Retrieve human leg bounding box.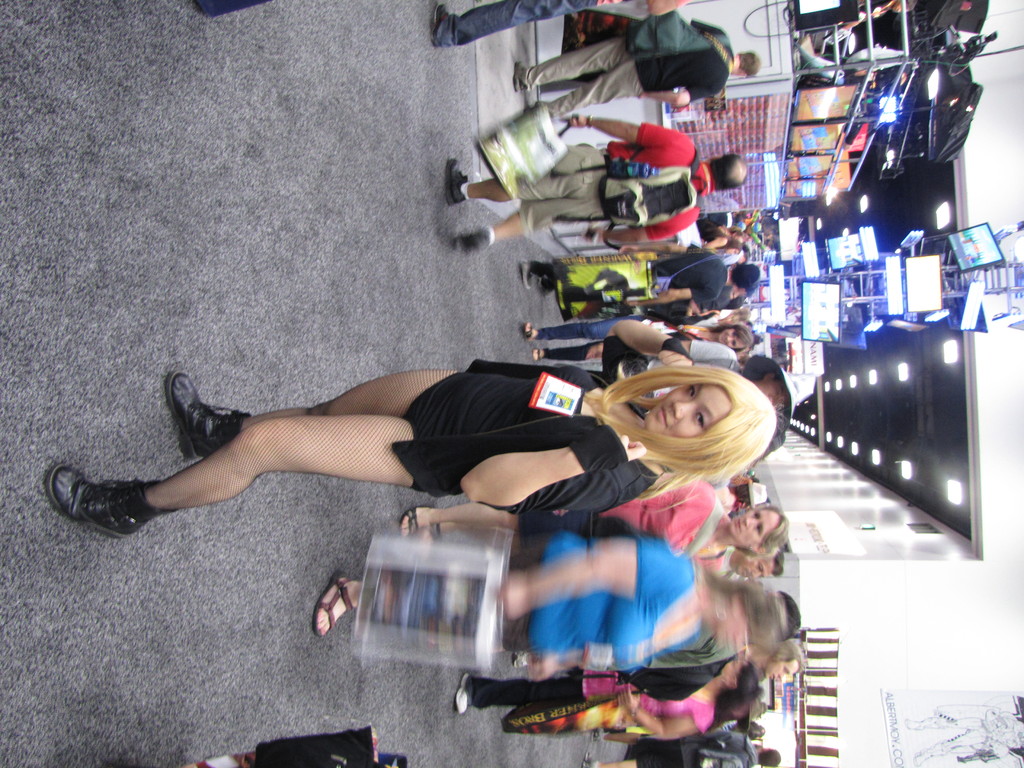
Bounding box: bbox=(49, 416, 419, 534).
